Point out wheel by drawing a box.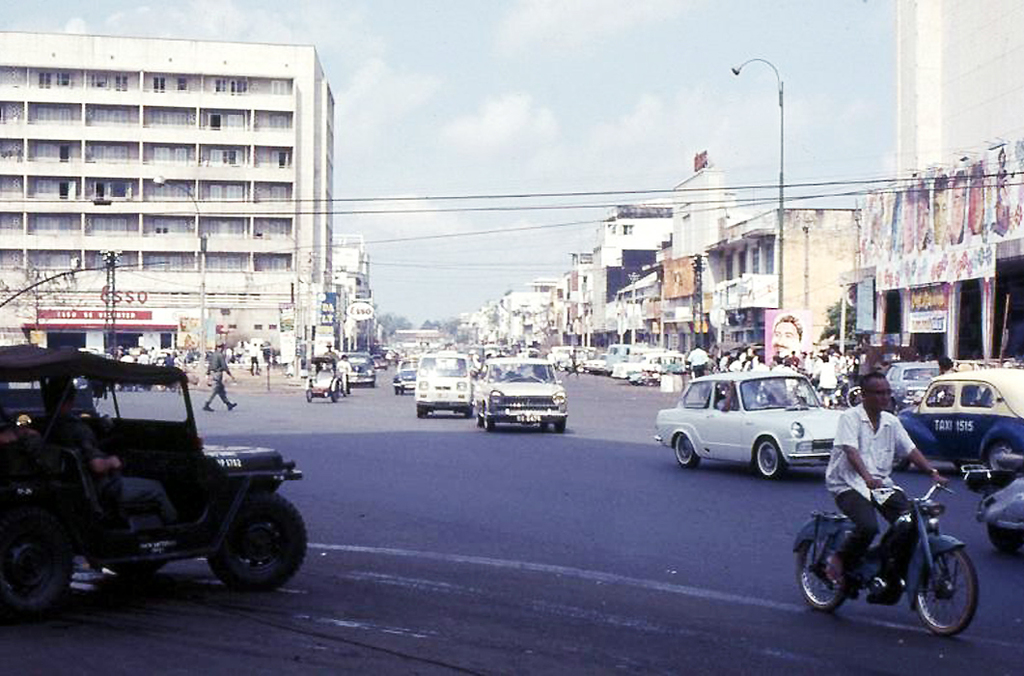
(416,404,424,417).
